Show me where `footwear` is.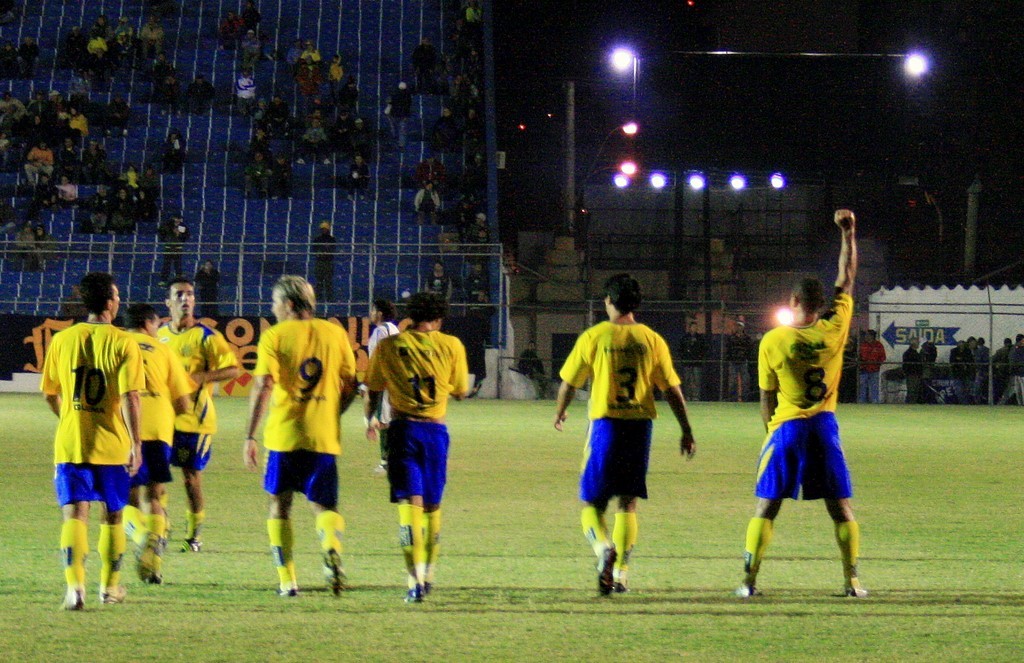
`footwear` is at (left=599, top=548, right=615, bottom=597).
